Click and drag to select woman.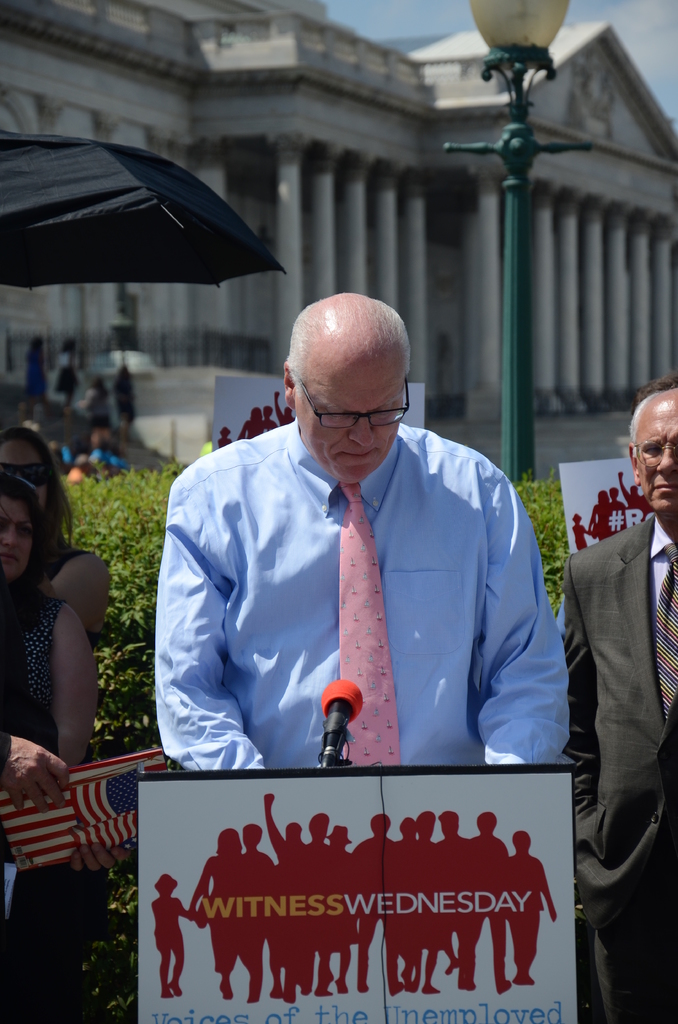
Selection: <bbox>586, 489, 615, 547</bbox>.
